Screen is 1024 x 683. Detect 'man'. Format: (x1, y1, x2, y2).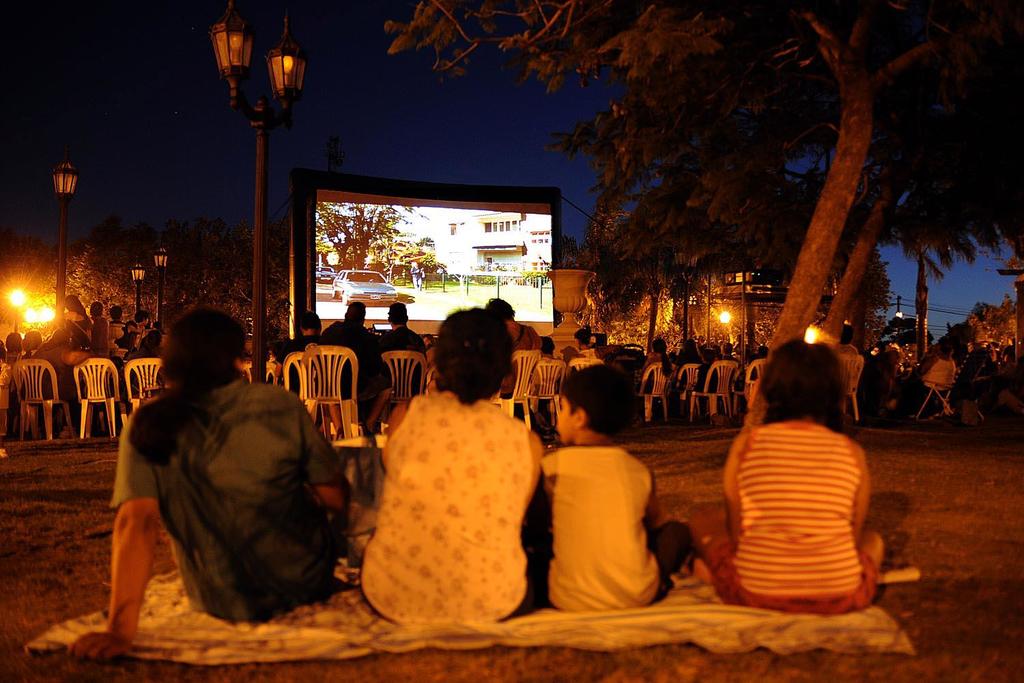
(571, 329, 620, 360).
